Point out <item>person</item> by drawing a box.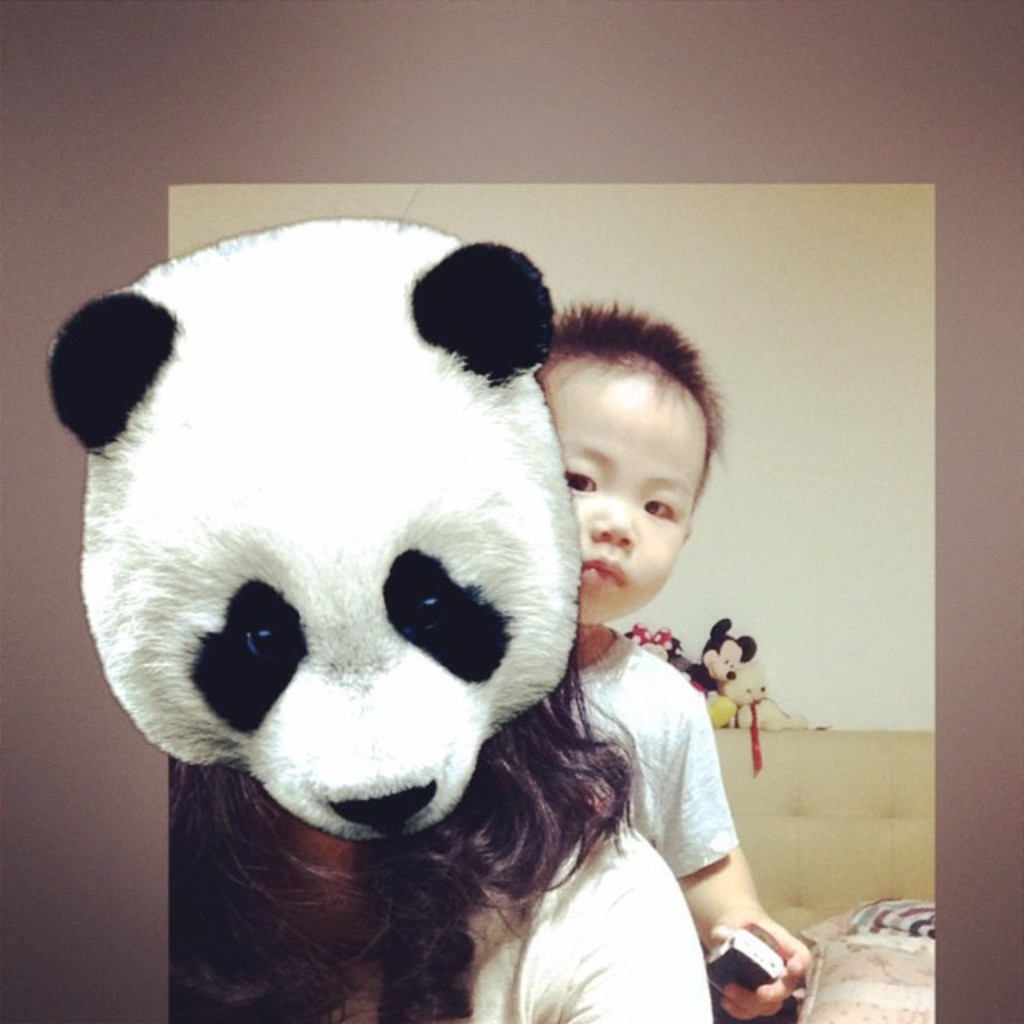
x1=152 y1=310 x2=806 y2=1022.
